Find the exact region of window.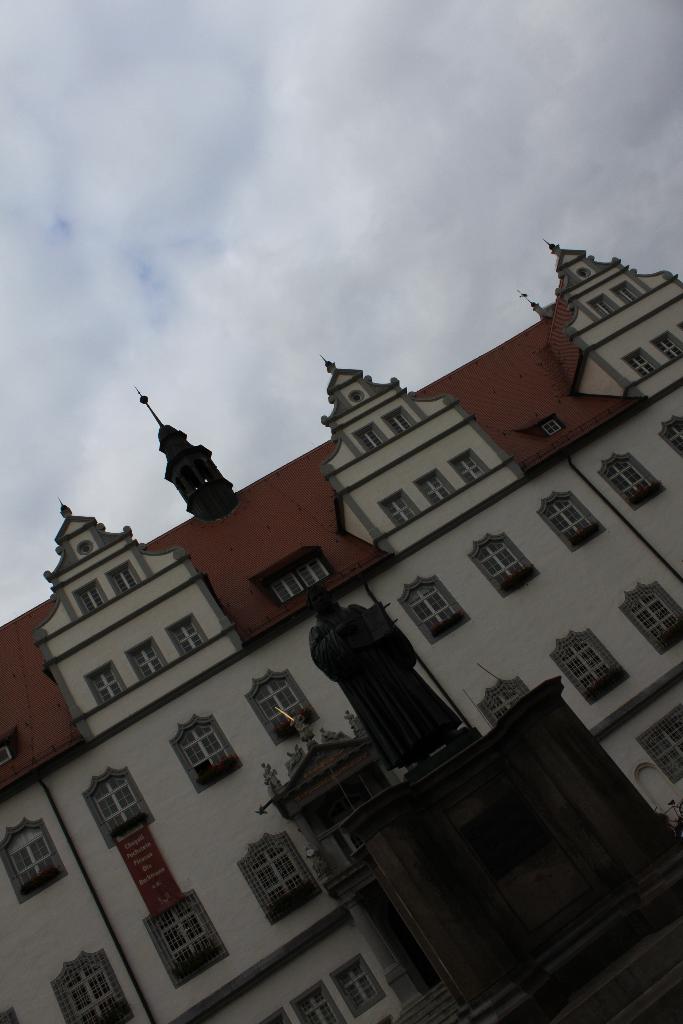
Exact region: 82:660:131:706.
